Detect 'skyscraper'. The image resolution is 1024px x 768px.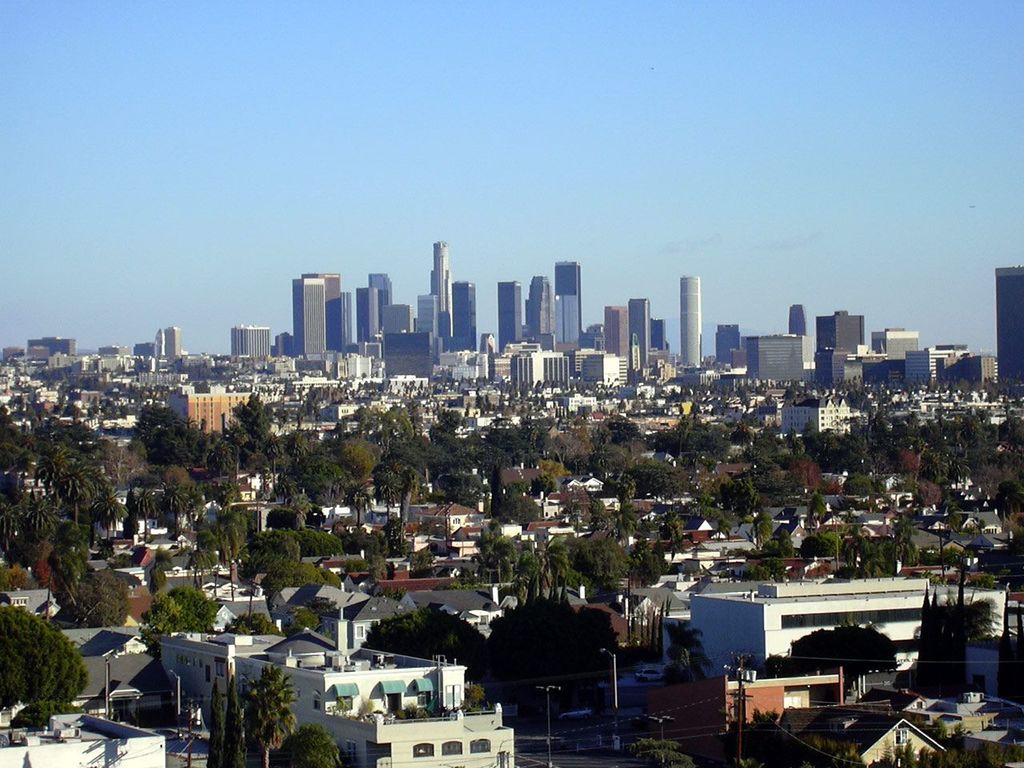
<box>28,332,79,364</box>.
